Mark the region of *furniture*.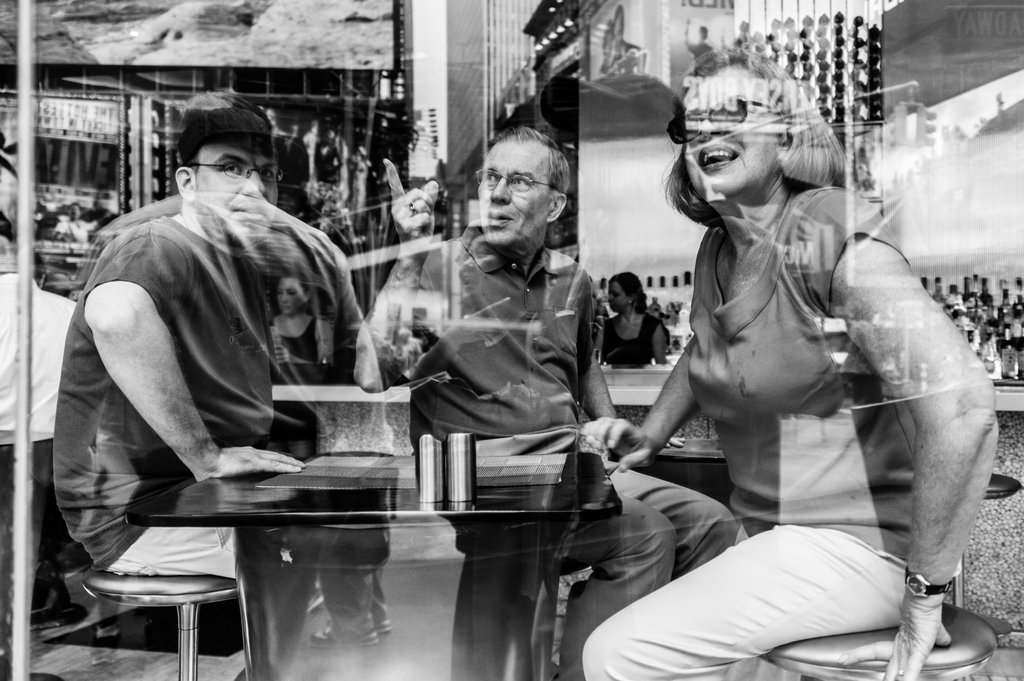
Region: 768/597/1003/680.
